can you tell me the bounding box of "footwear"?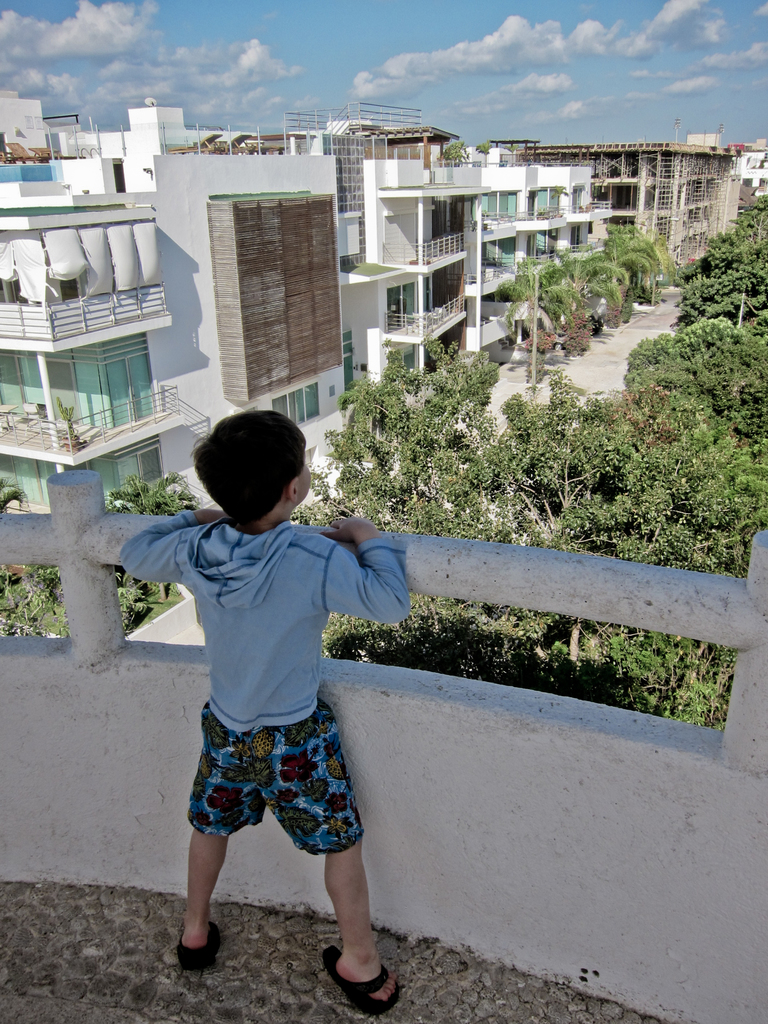
locate(179, 915, 224, 975).
